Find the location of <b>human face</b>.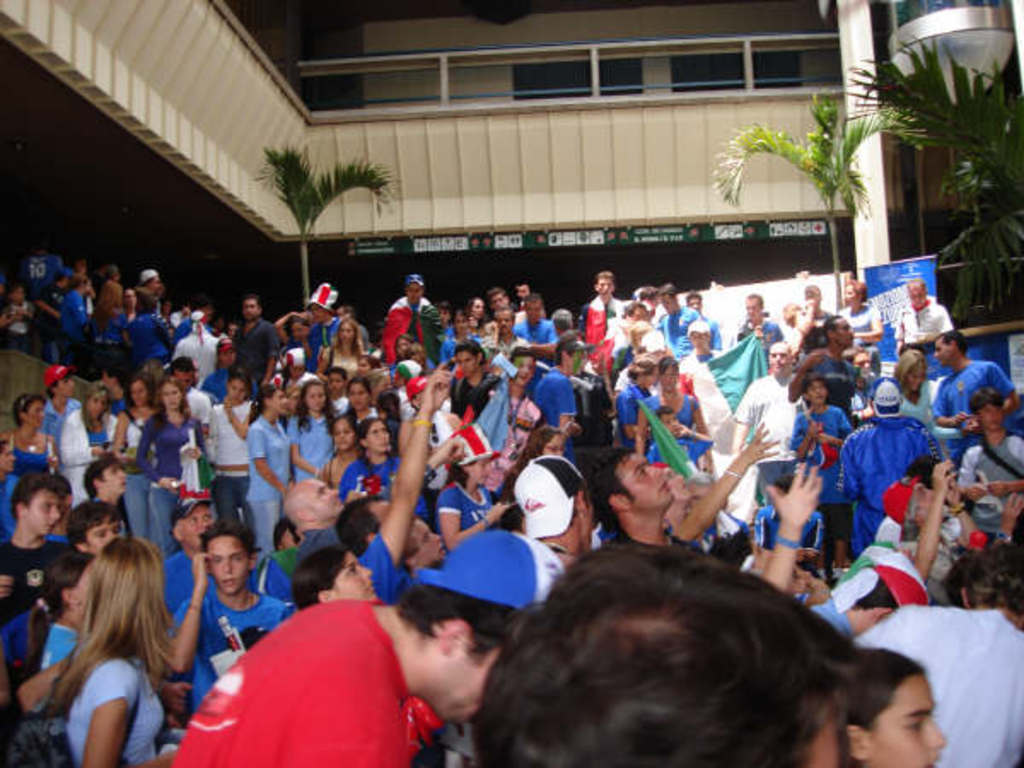
Location: detection(227, 379, 246, 403).
